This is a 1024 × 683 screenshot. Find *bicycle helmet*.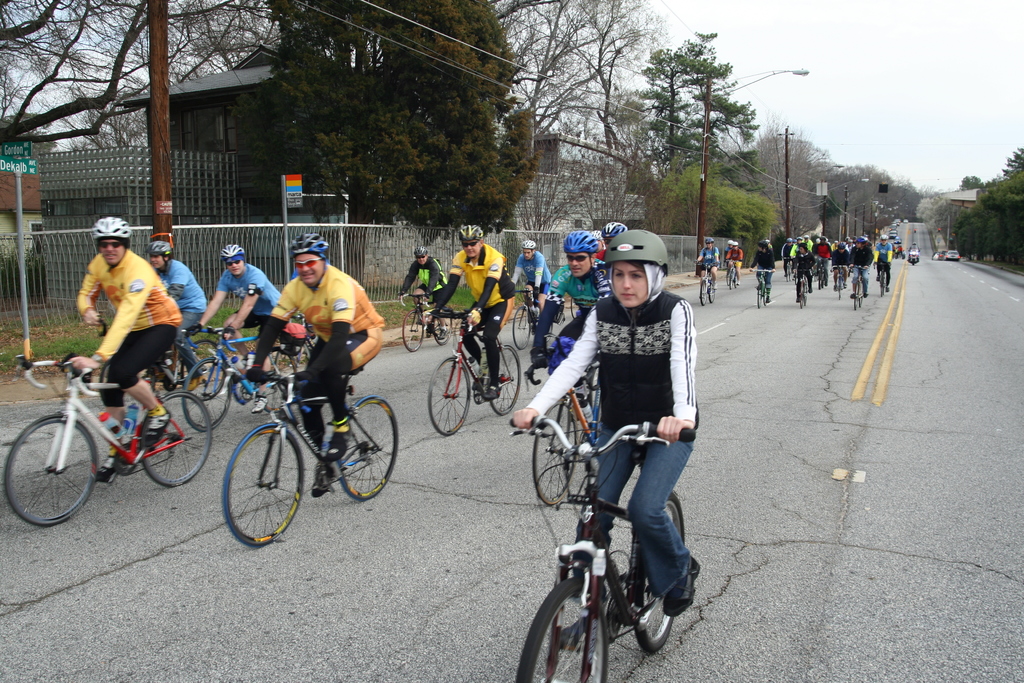
Bounding box: bbox=[797, 236, 802, 239].
